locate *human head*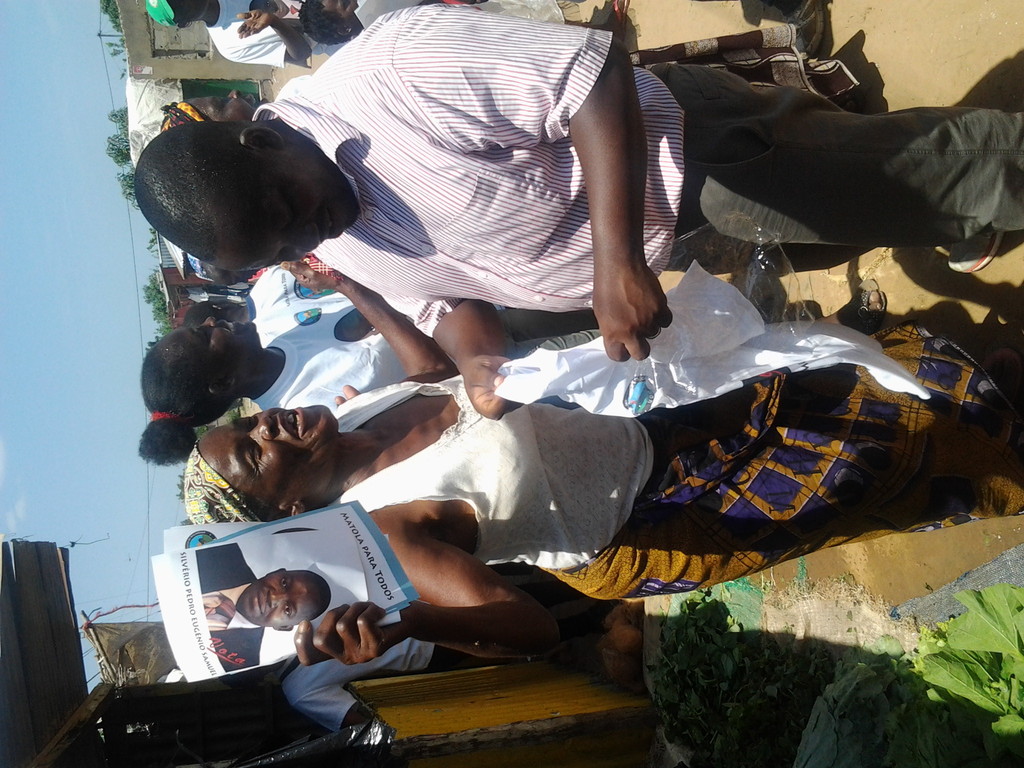
x1=137 y1=0 x2=205 y2=29
